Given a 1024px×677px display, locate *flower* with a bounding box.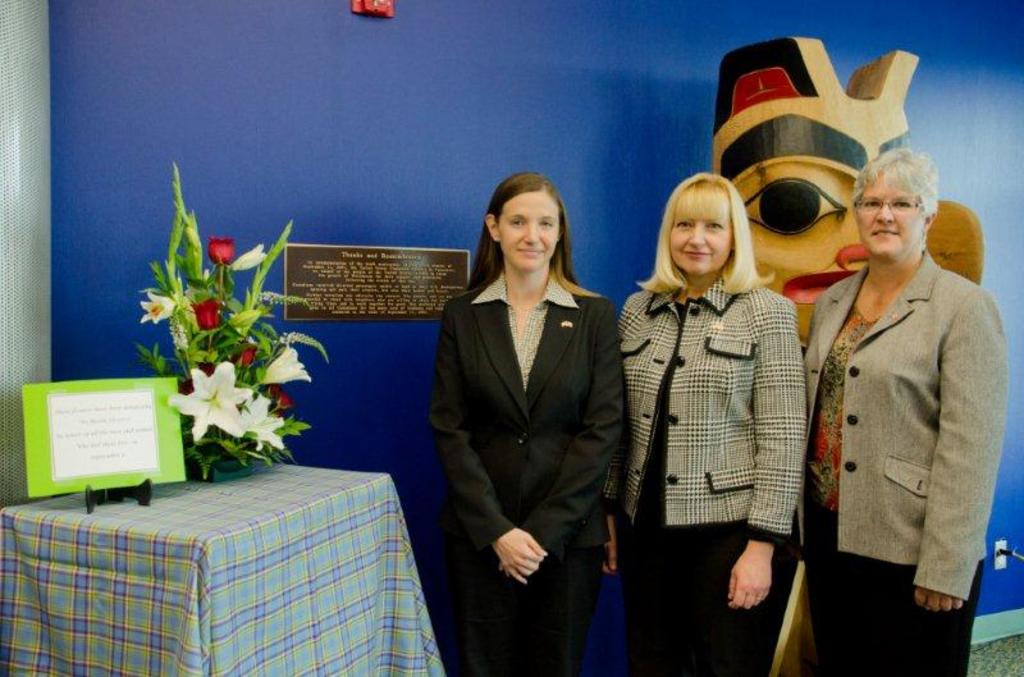
Located: rect(255, 346, 314, 386).
